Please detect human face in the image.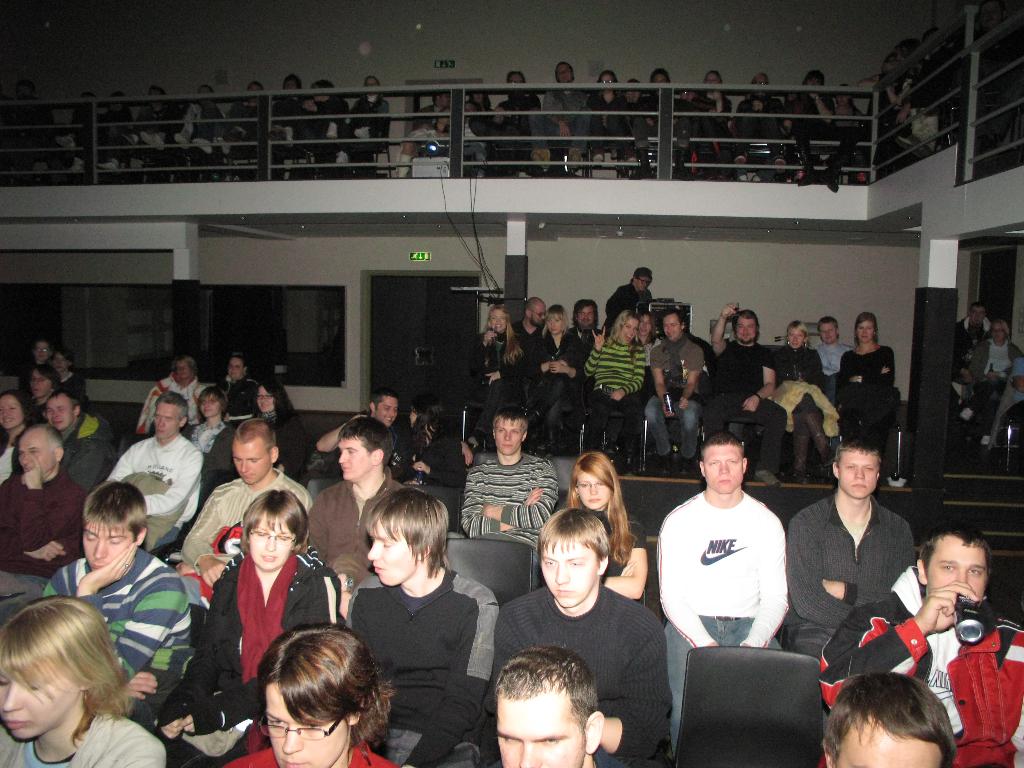
280, 77, 299, 94.
